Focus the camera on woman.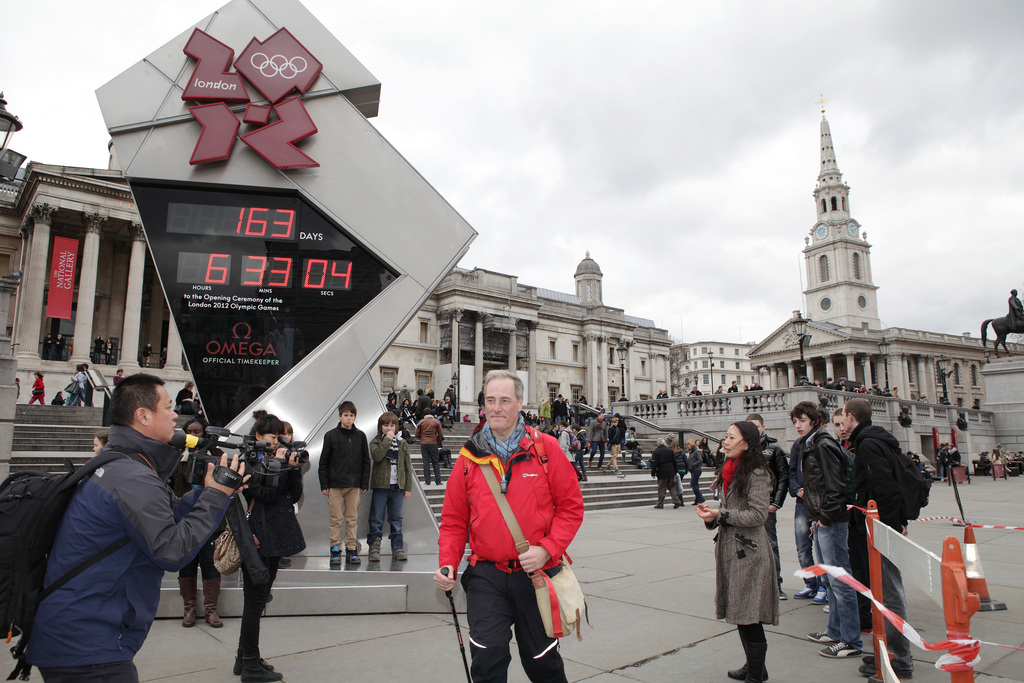
Focus region: 385,396,400,425.
